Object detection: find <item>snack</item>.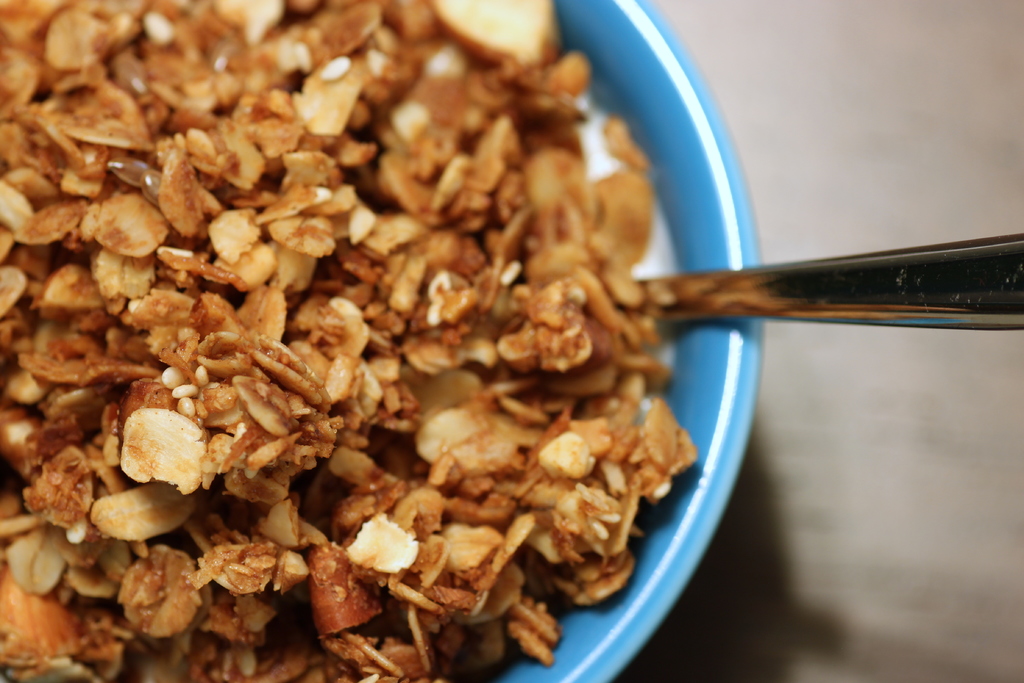
rect(0, 0, 701, 682).
